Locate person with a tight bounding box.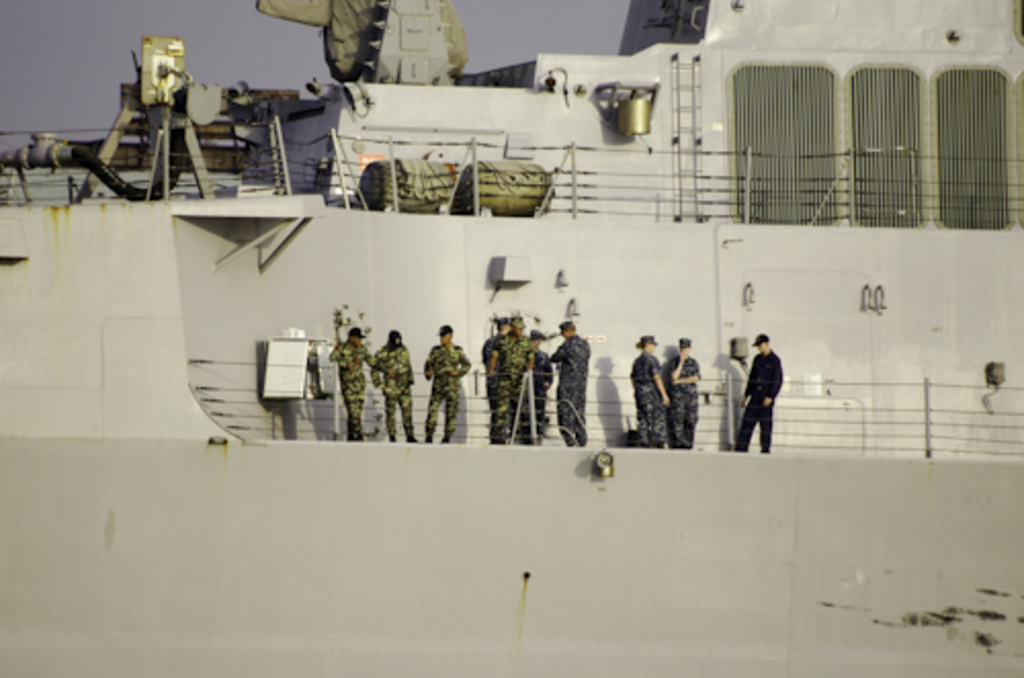
666/334/702/449.
